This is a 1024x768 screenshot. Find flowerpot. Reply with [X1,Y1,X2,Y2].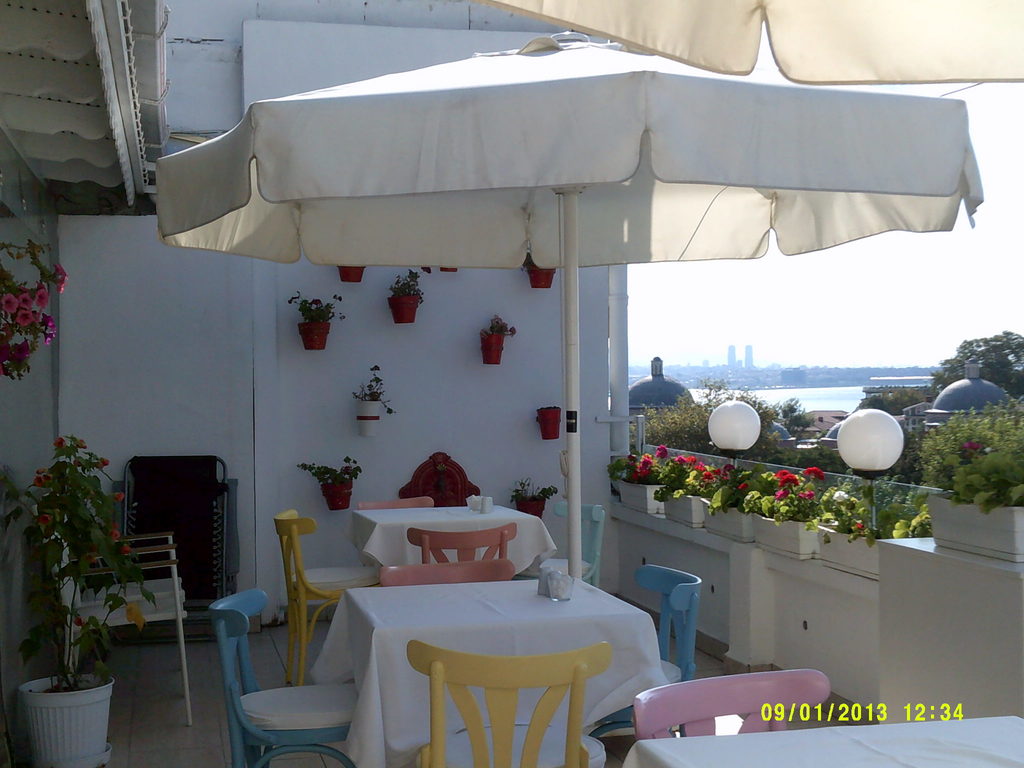
[480,331,508,364].
